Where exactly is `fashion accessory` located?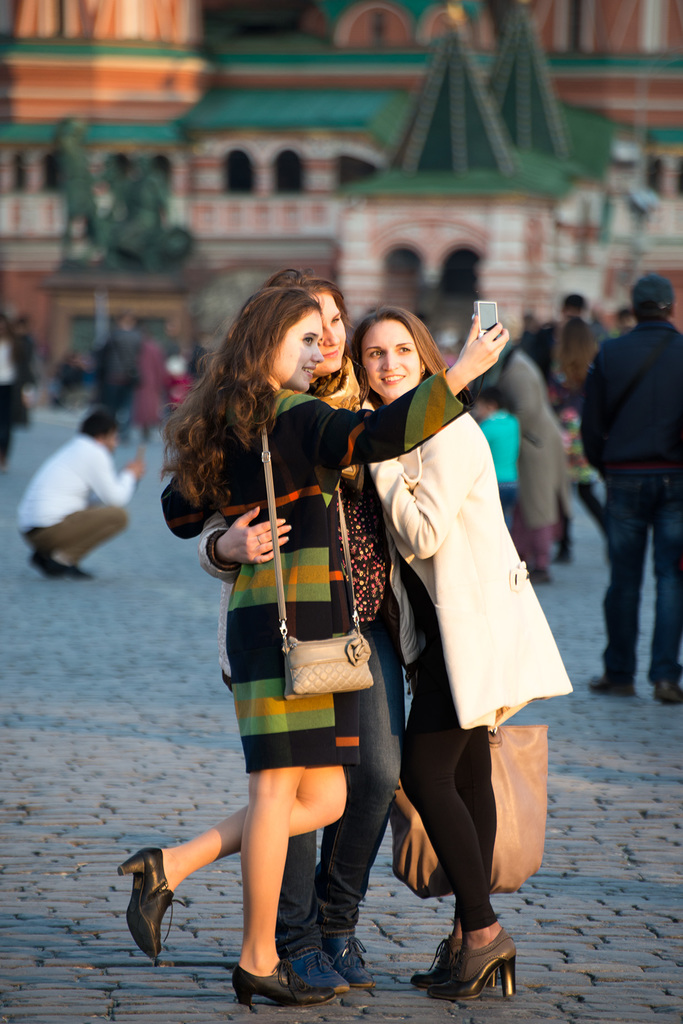
Its bounding box is BBox(422, 925, 517, 1000).
